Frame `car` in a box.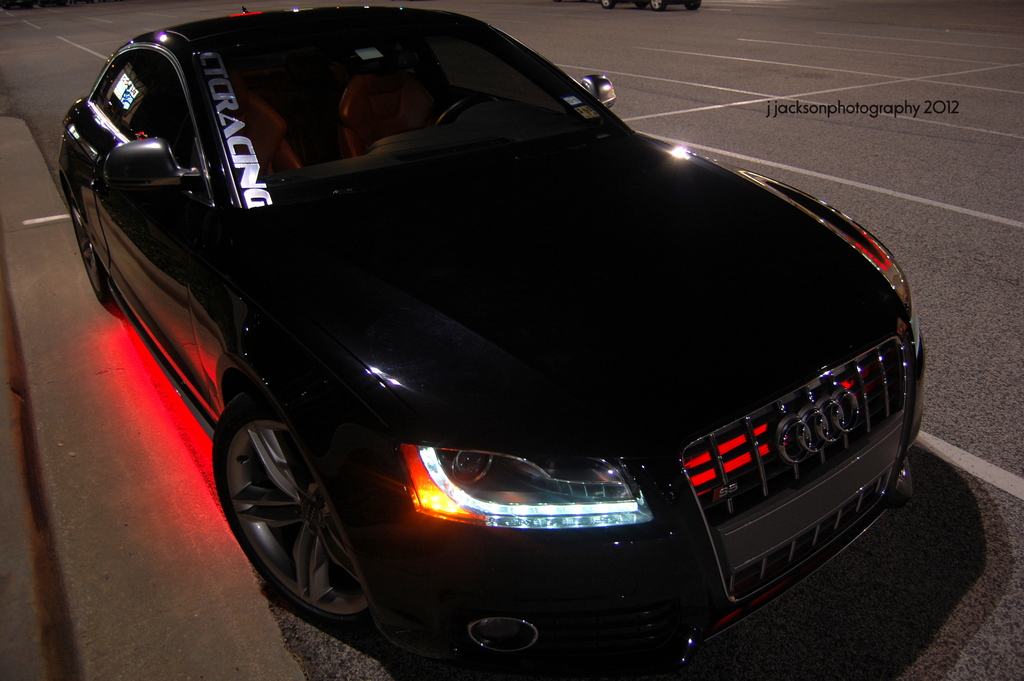
(58, 3, 927, 680).
